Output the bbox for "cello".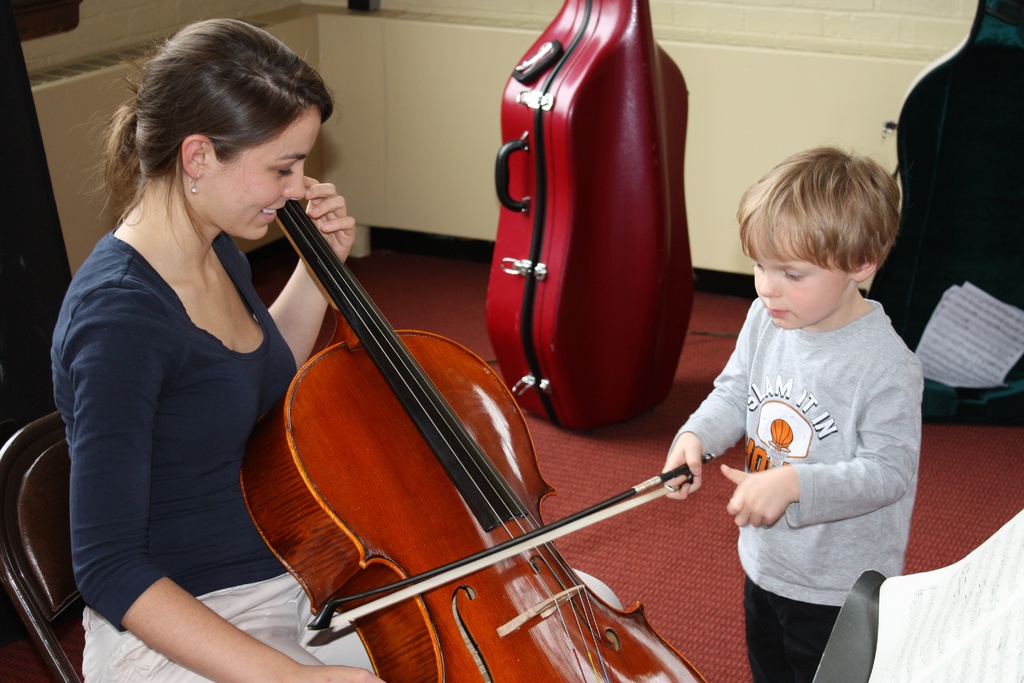
select_region(240, 199, 714, 682).
